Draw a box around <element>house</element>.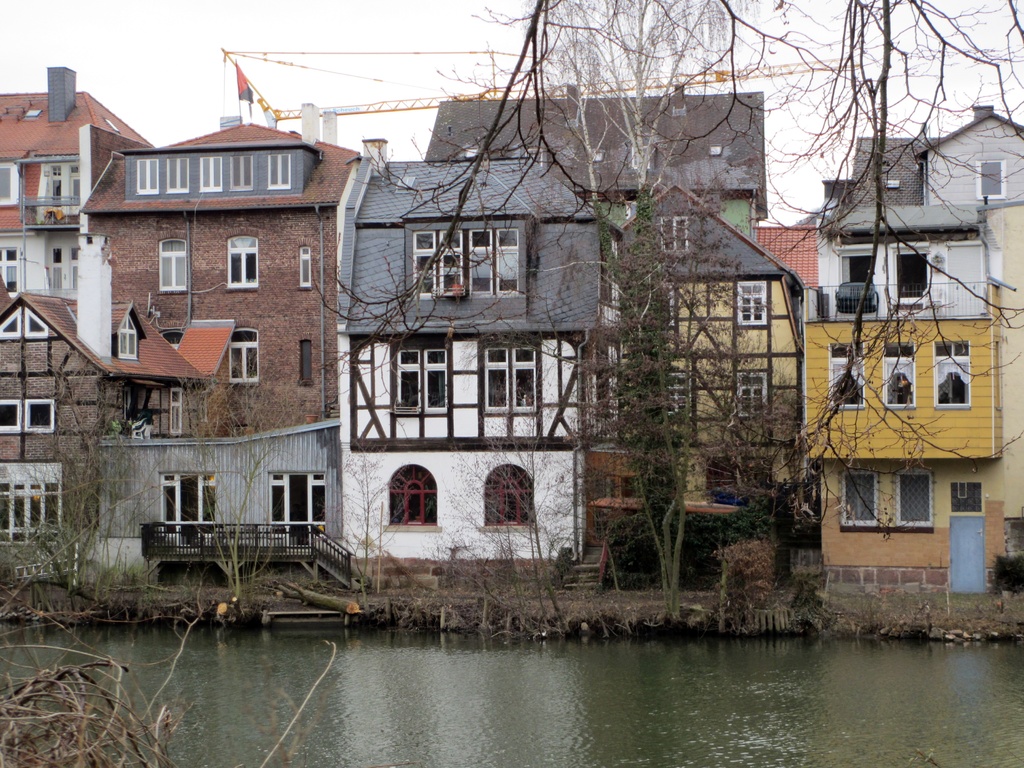
BBox(0, 230, 228, 560).
